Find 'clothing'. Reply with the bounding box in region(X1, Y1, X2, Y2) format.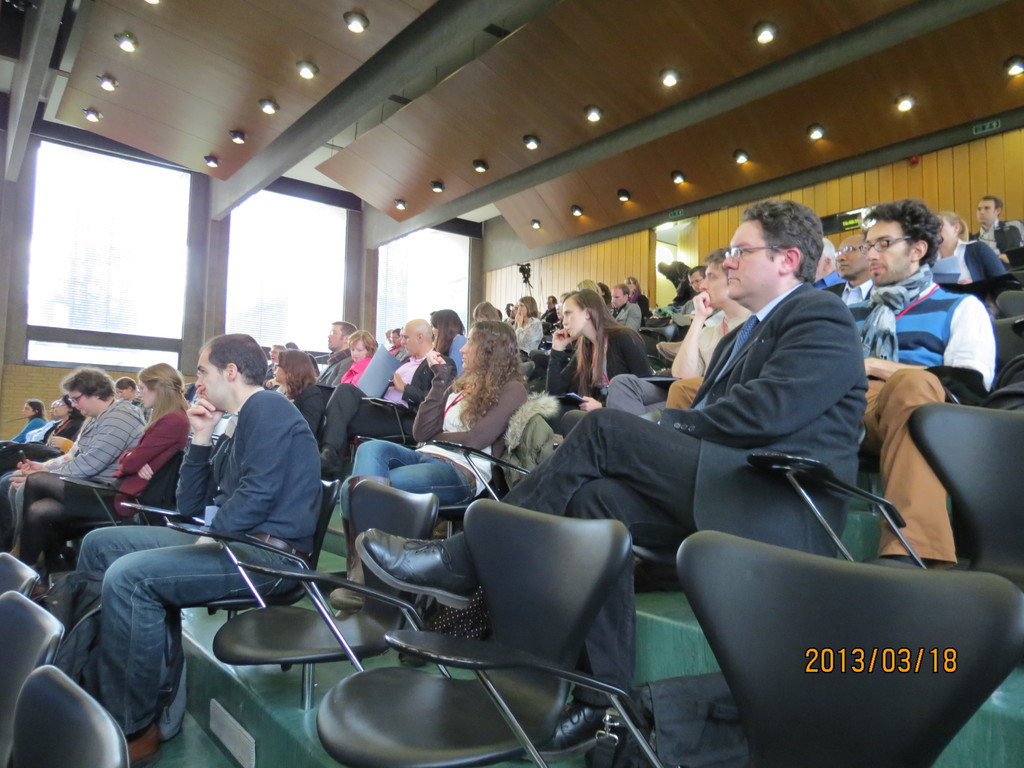
region(7, 416, 83, 478).
